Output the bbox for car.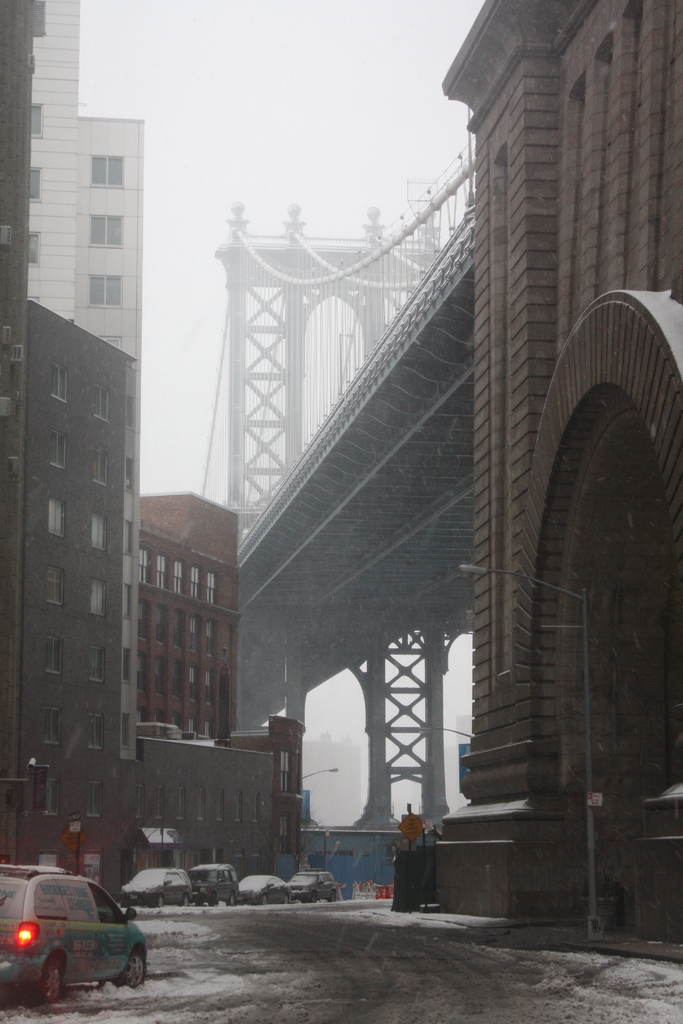
114,863,198,922.
